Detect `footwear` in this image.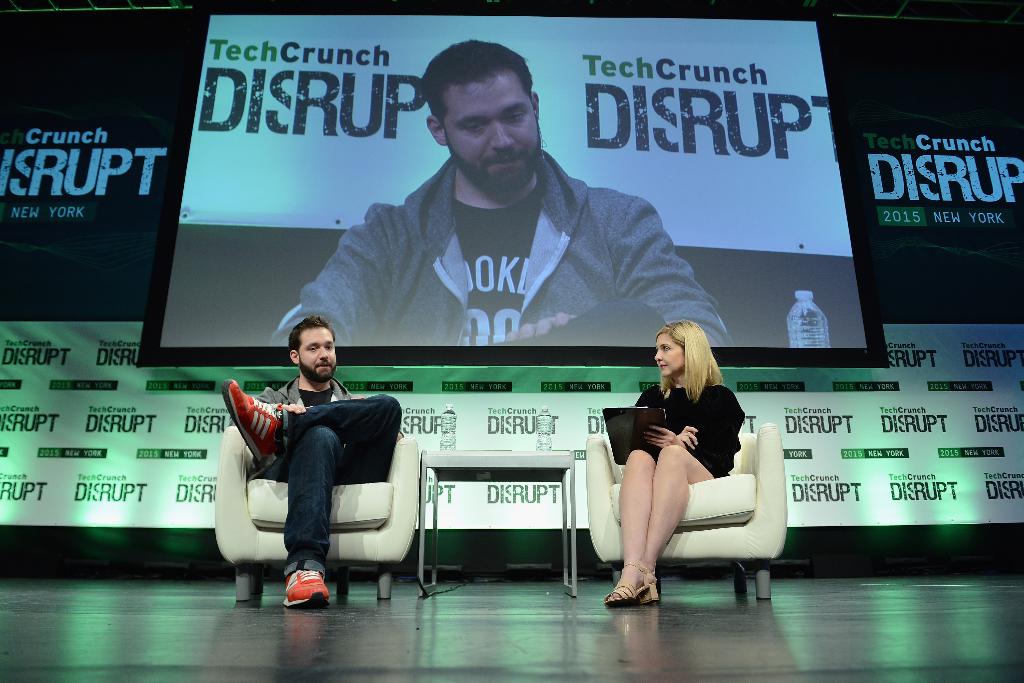
Detection: bbox=[608, 558, 652, 604].
